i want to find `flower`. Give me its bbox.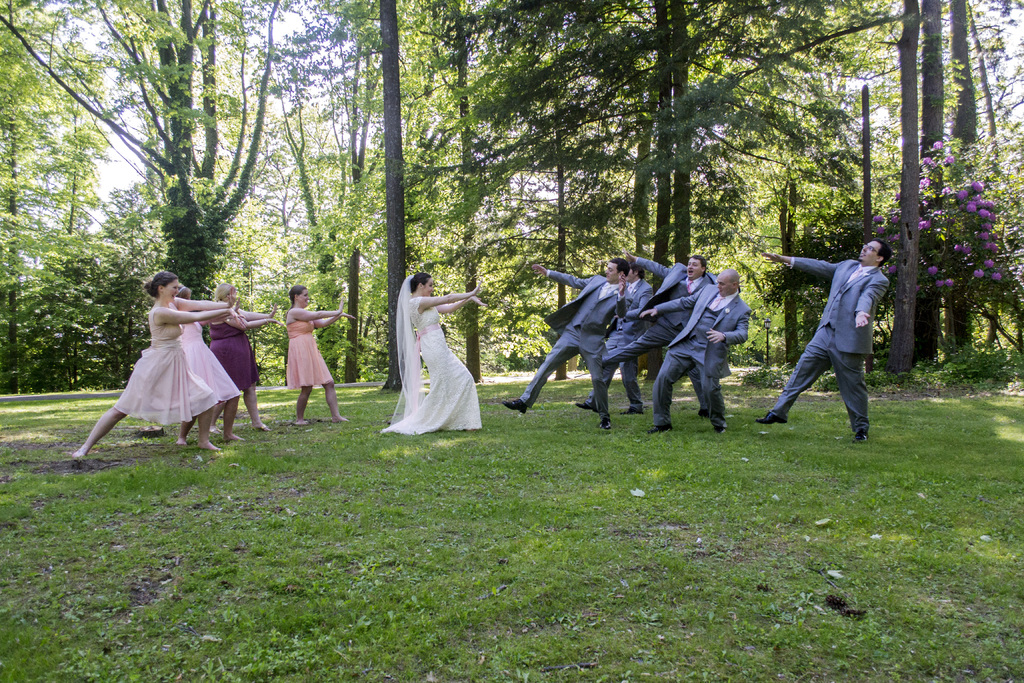
(993, 273, 1002, 281).
